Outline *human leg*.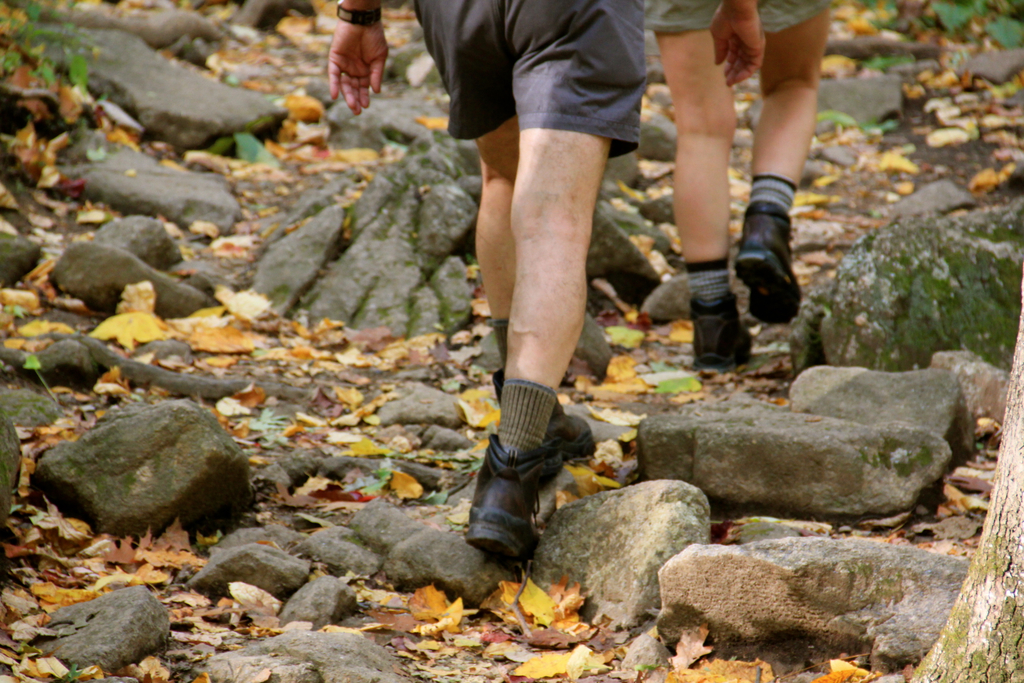
Outline: 477,124,603,566.
